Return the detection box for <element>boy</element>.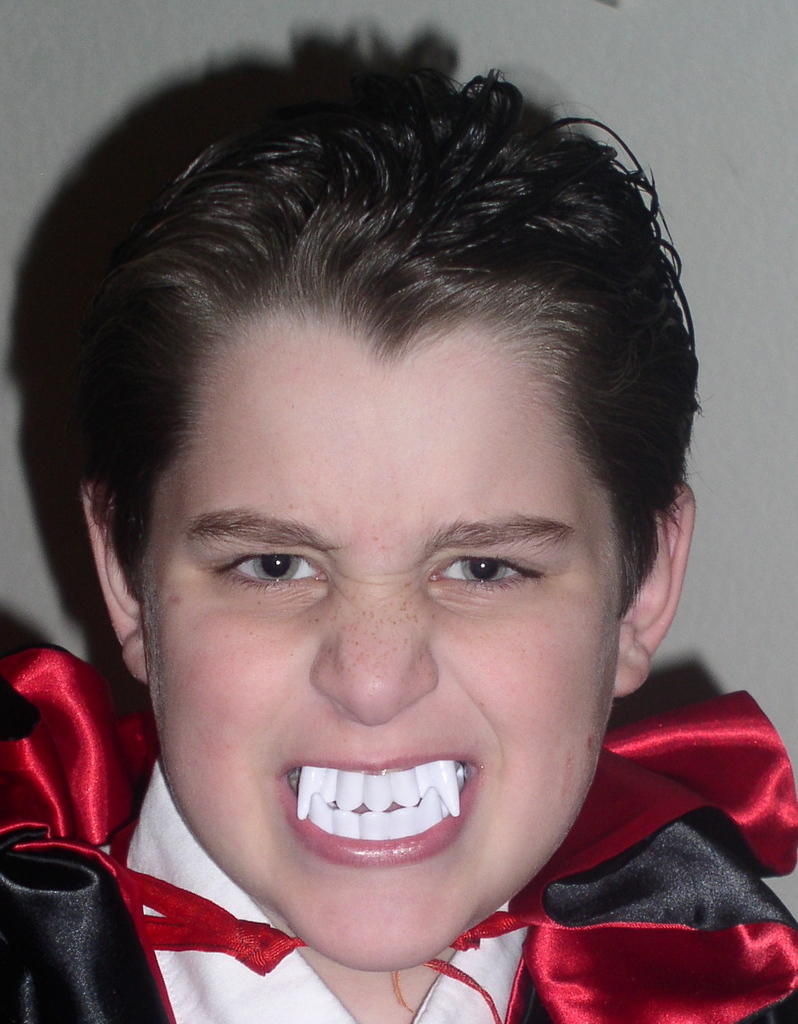
[0,65,797,1023].
